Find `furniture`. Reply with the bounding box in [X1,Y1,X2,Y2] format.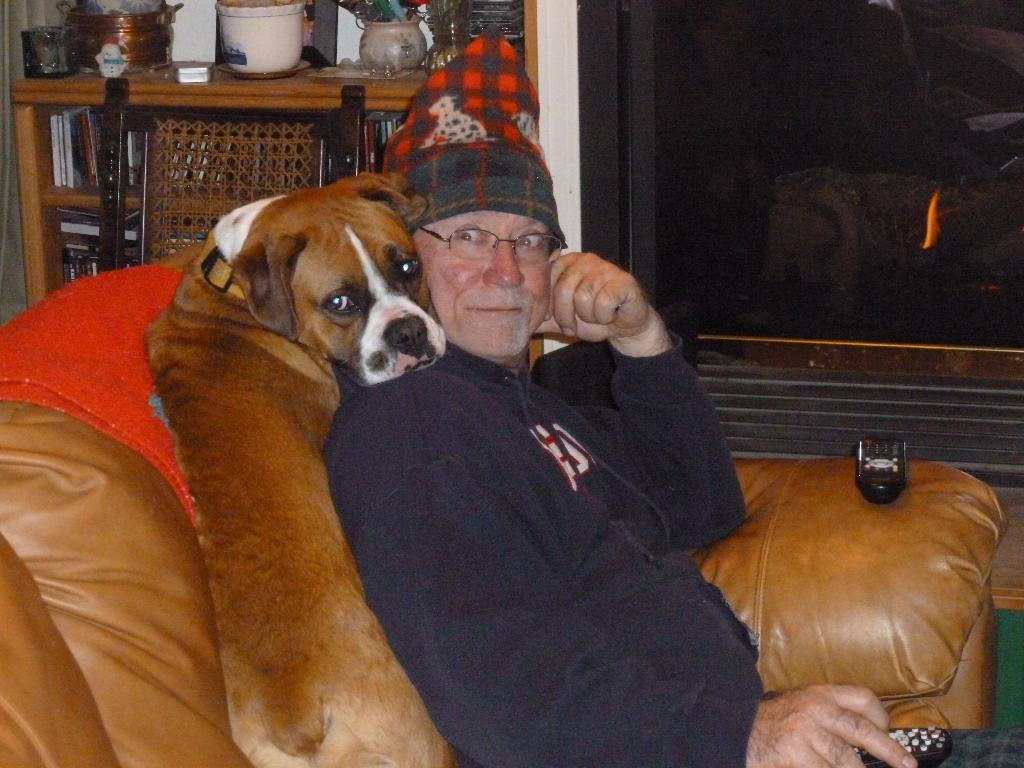
[12,65,433,305].
